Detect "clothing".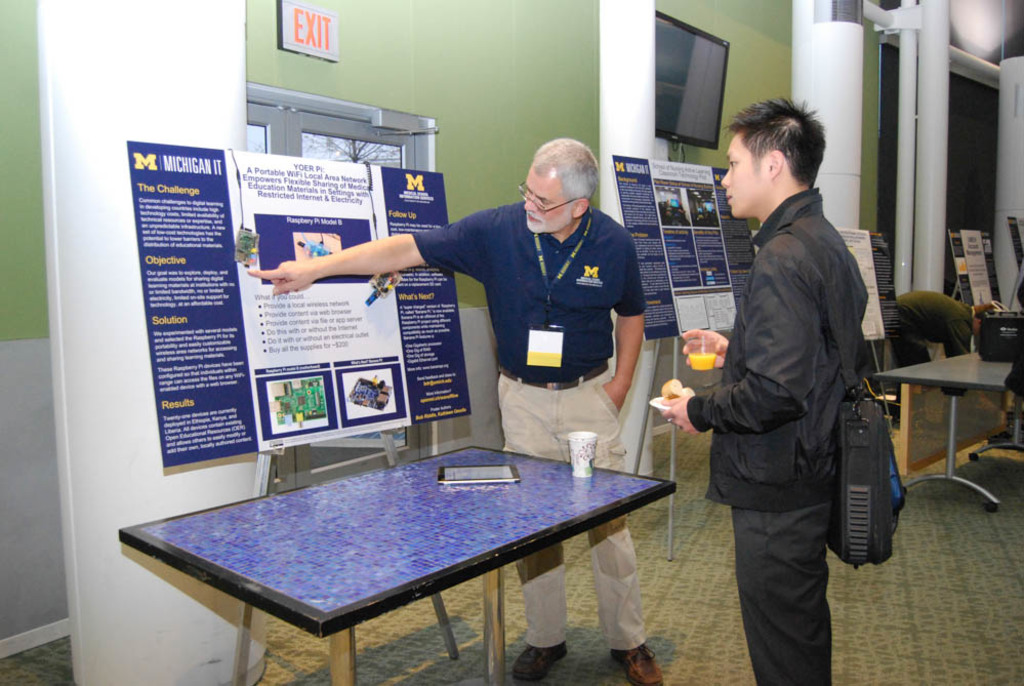
Detected at <bbox>411, 203, 647, 645</bbox>.
